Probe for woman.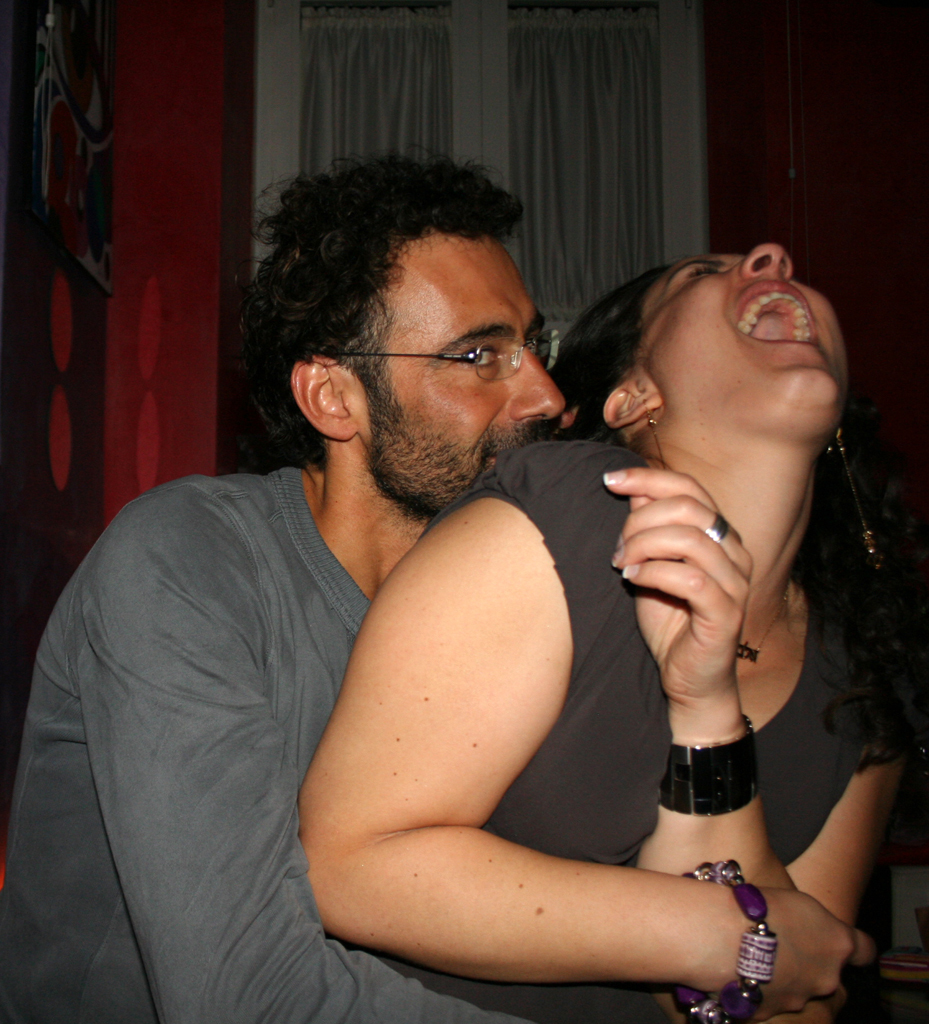
Probe result: {"x1": 298, "y1": 246, "x2": 915, "y2": 1023}.
